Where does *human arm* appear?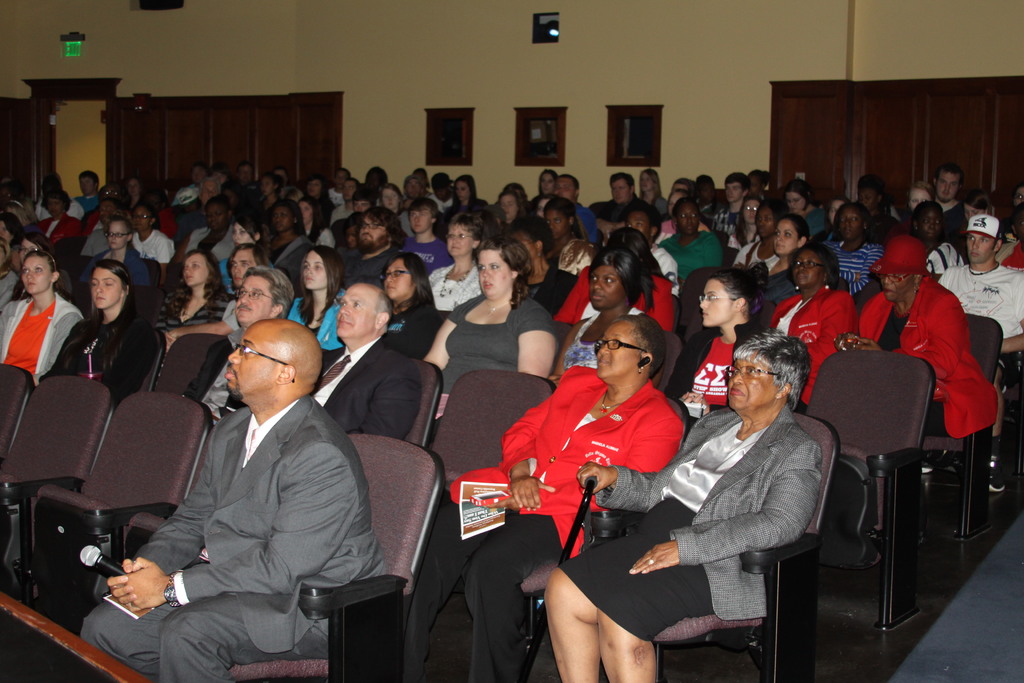
Appears at Rect(856, 292, 970, 381).
